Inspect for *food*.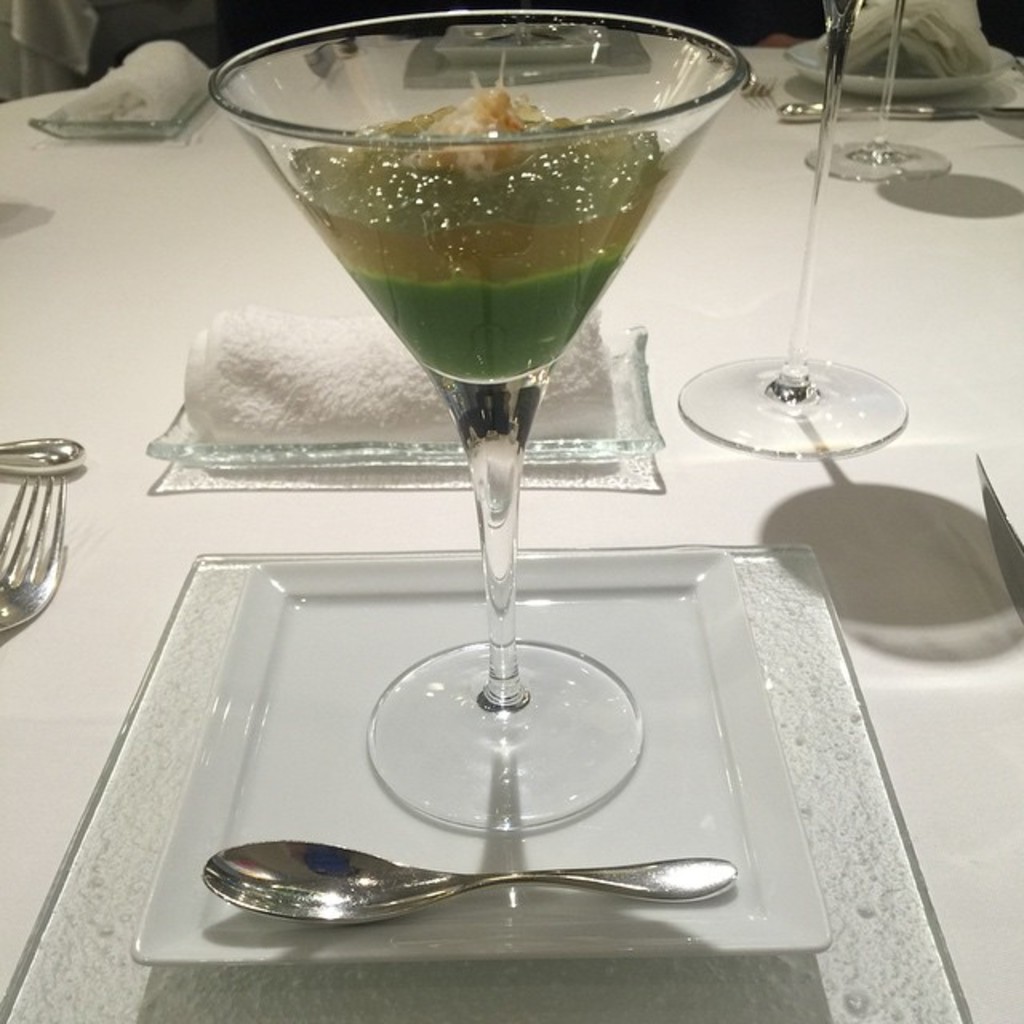
Inspection: [left=282, top=77, right=666, bottom=285].
